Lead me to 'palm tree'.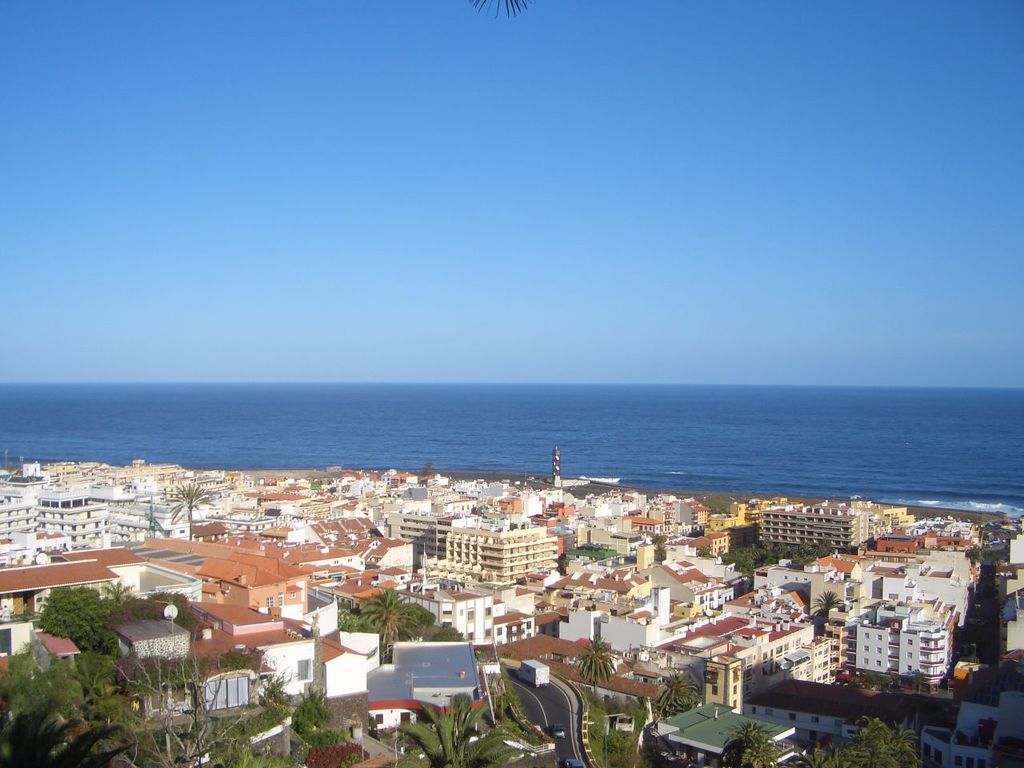
Lead to box(577, 634, 621, 700).
